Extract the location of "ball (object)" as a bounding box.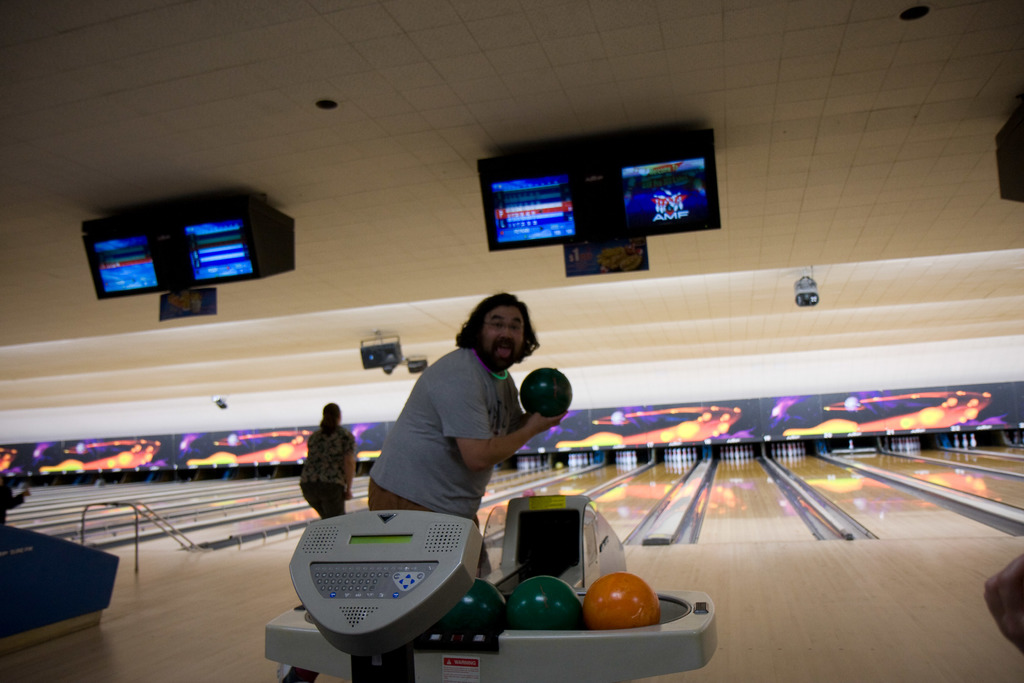
<bbox>508, 578, 582, 630</bbox>.
